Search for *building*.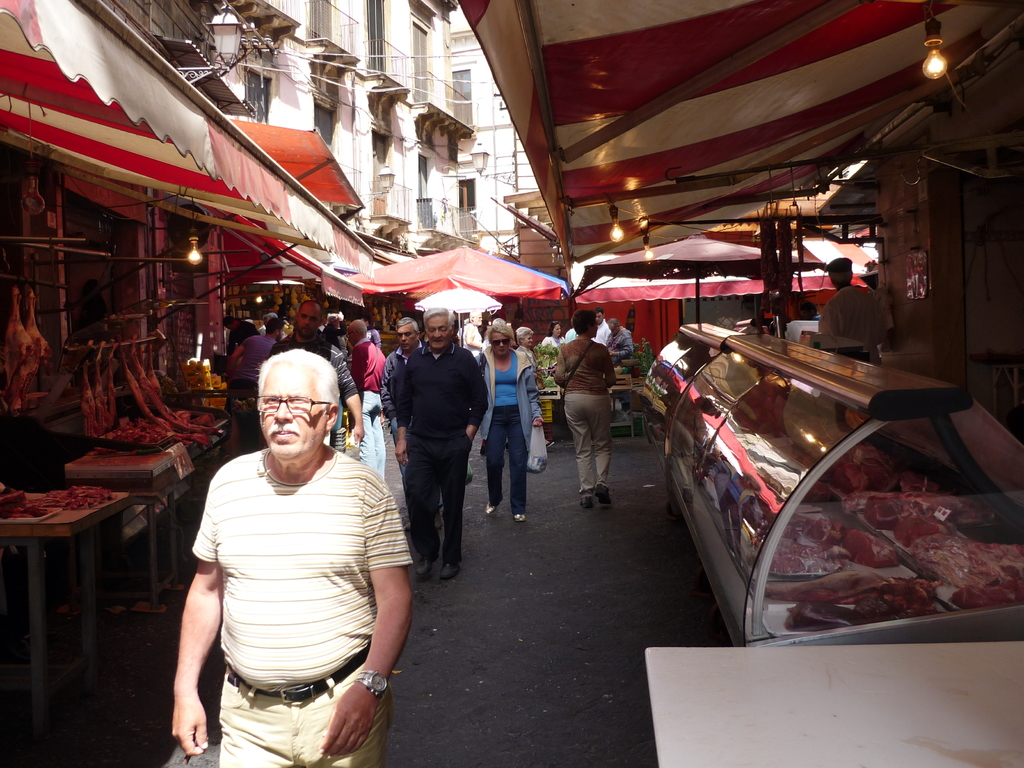
Found at rect(215, 0, 474, 259).
